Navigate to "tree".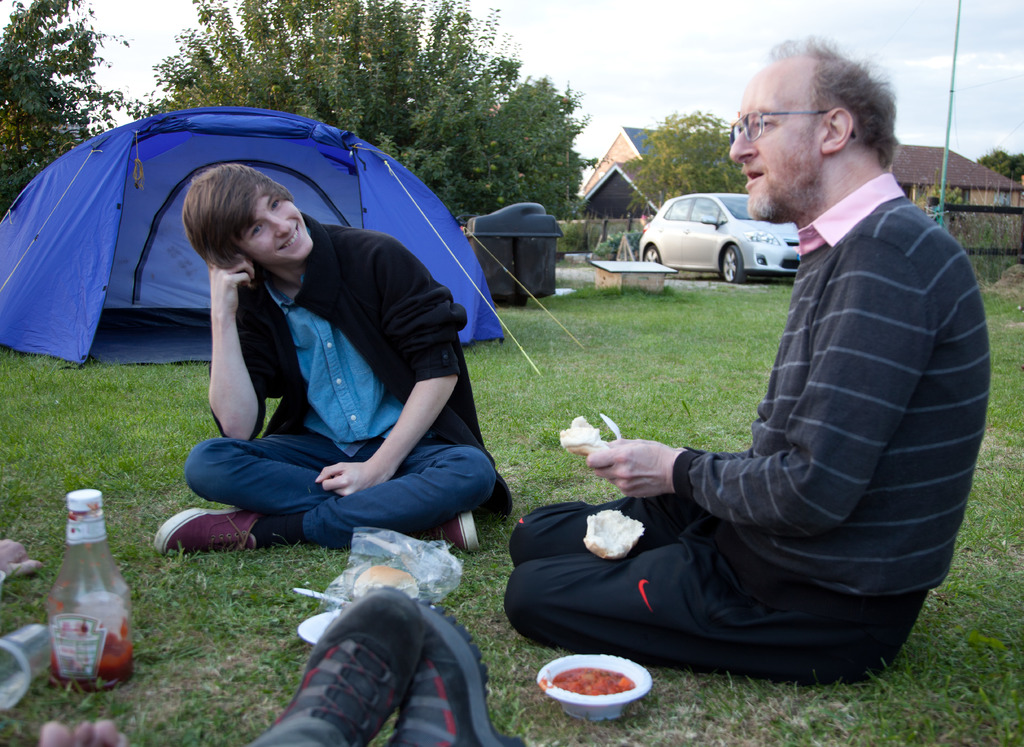
Navigation target: rect(617, 103, 752, 228).
